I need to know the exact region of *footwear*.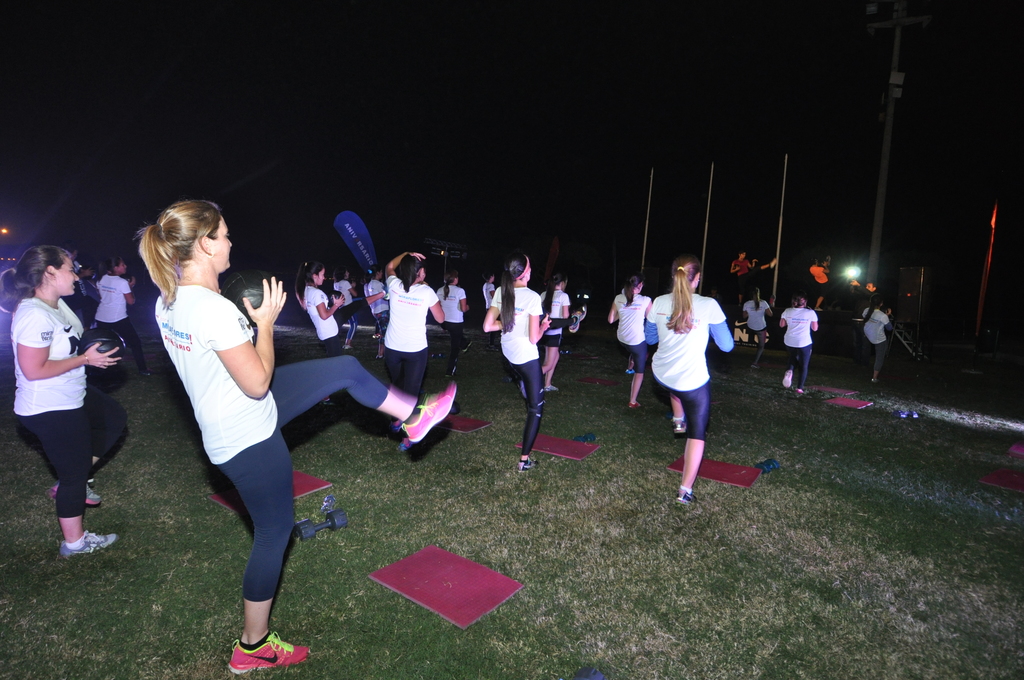
Region: crop(676, 486, 701, 508).
